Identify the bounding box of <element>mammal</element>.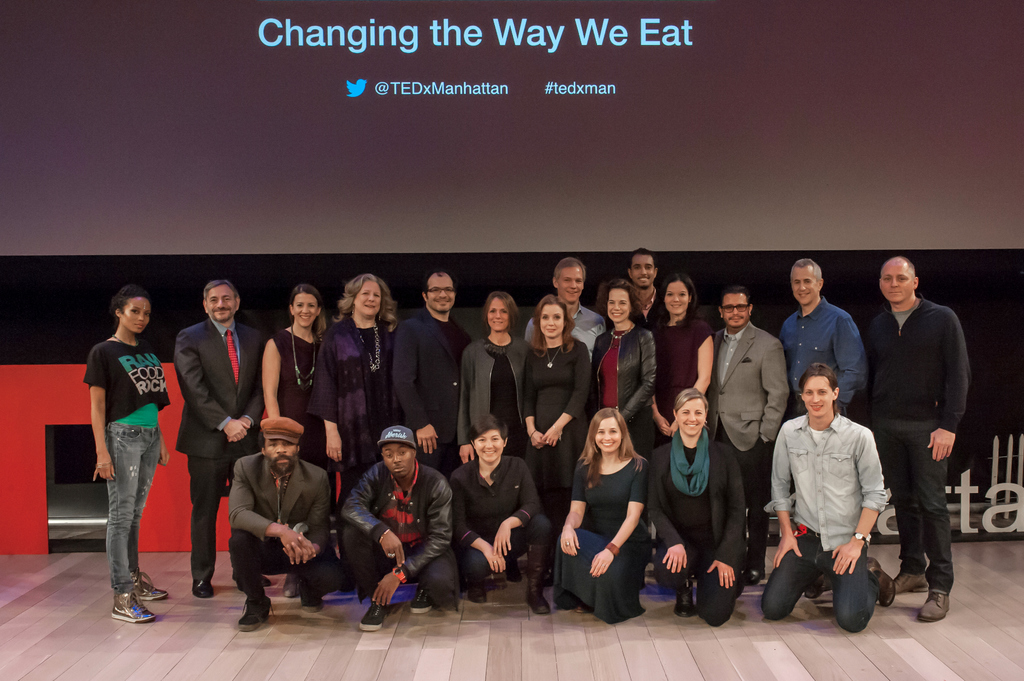
(x1=856, y1=252, x2=971, y2=618).
